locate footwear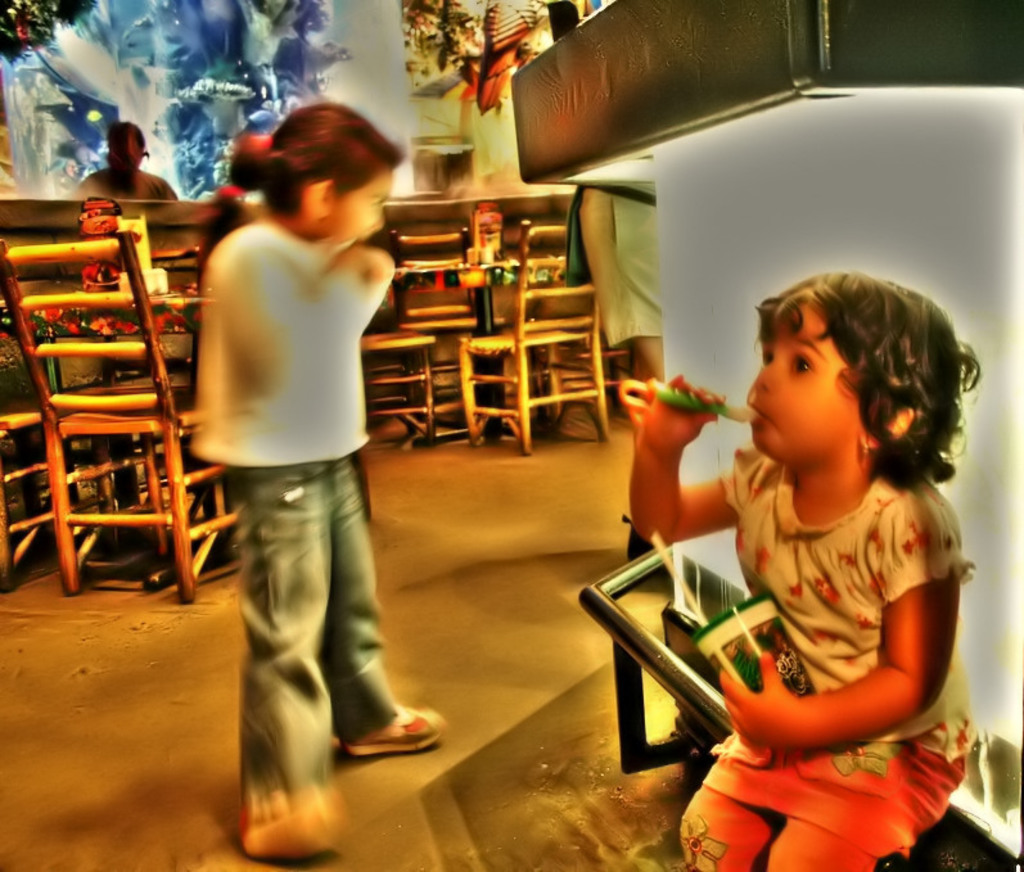
region(348, 704, 441, 756)
